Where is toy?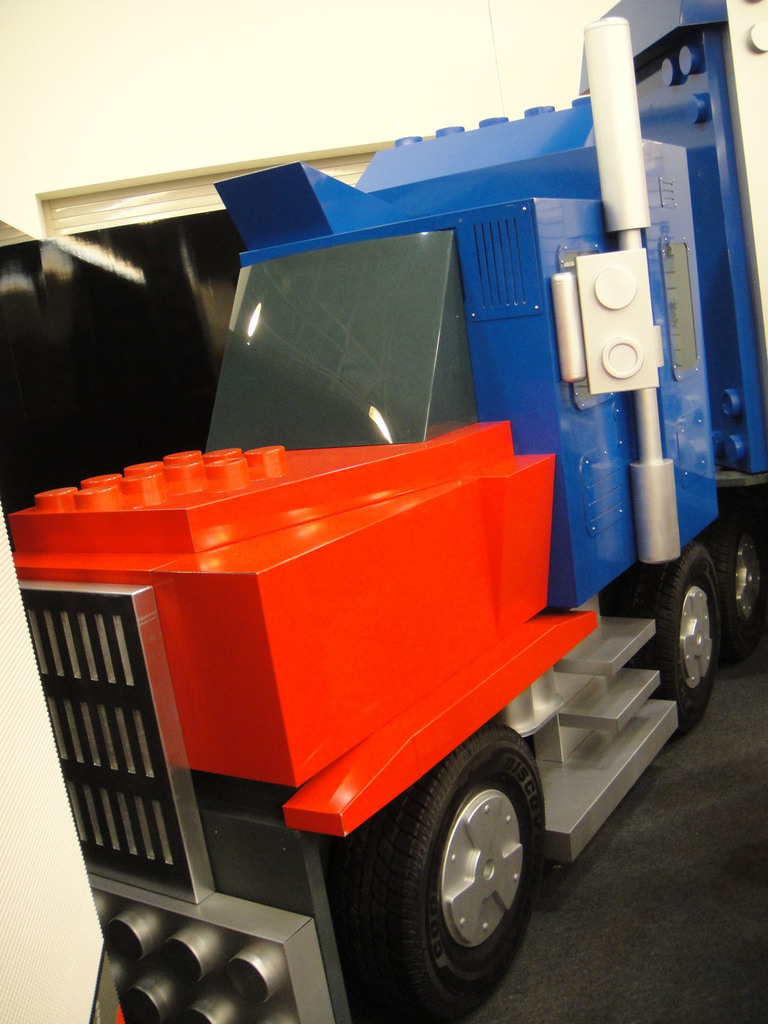
0:0:767:1023.
